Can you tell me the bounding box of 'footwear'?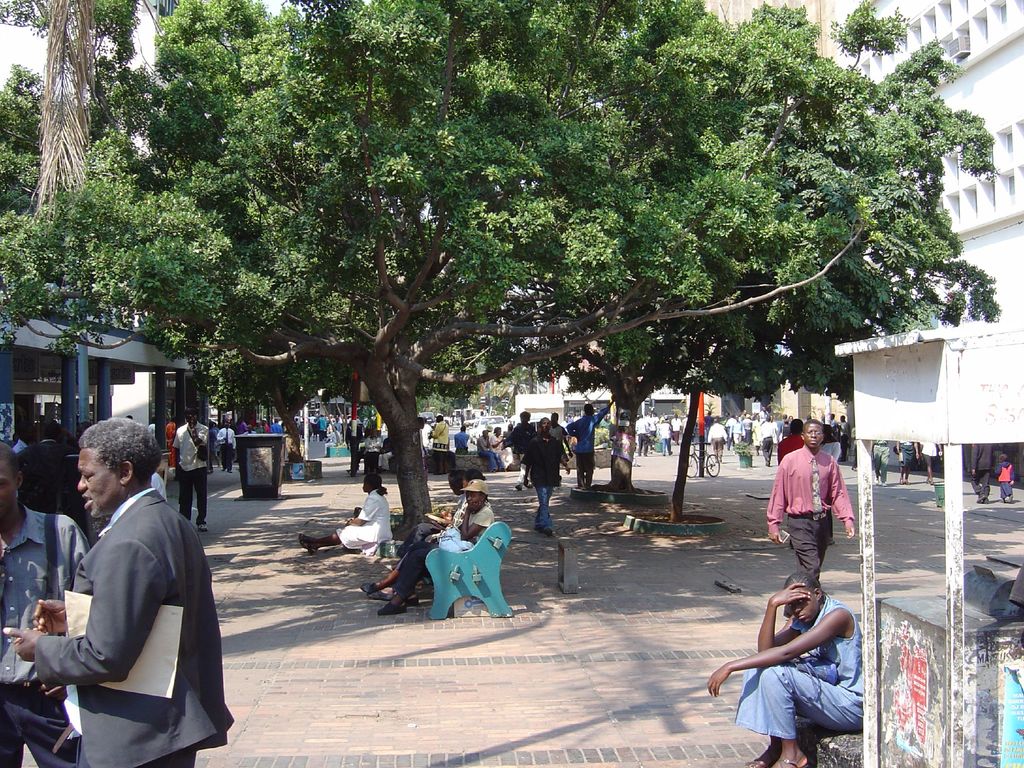
[545,529,556,537].
